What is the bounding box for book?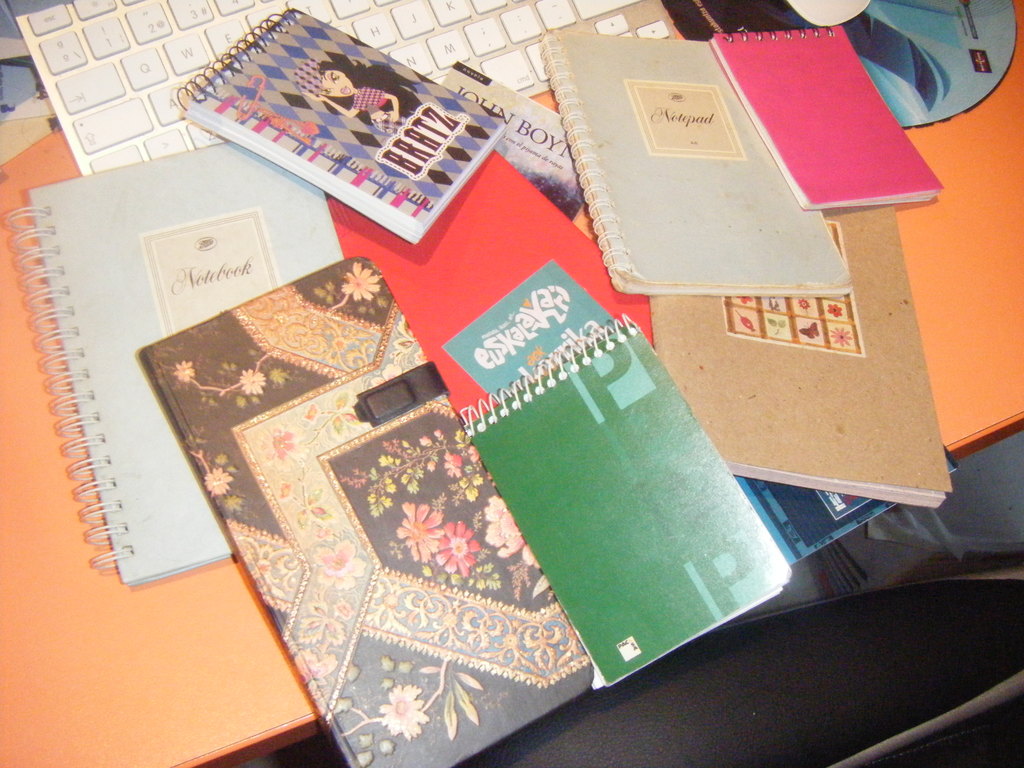
<region>726, 442, 964, 564</region>.
